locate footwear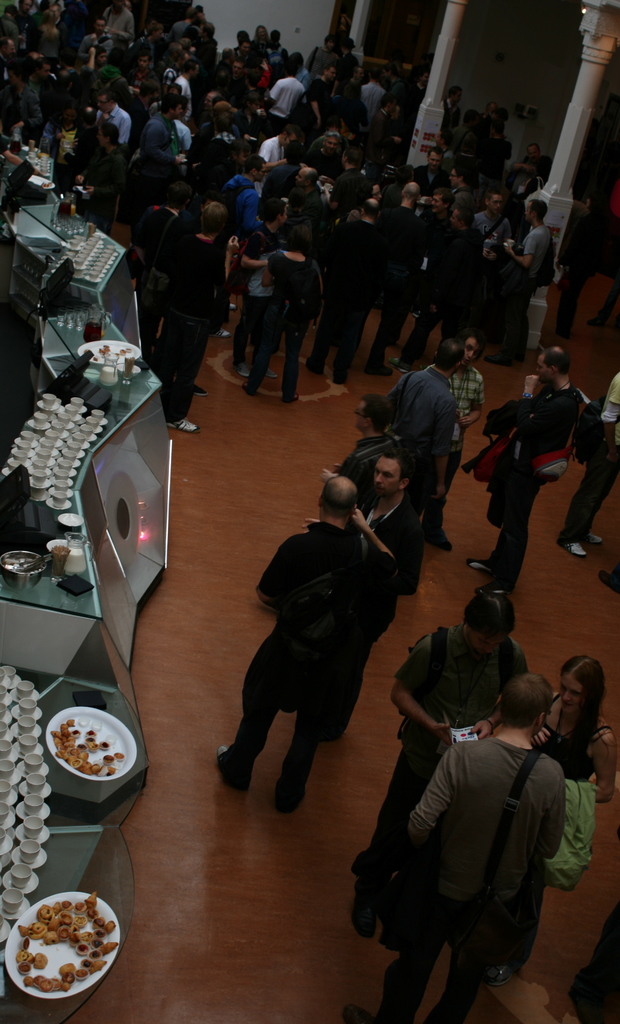
594,568,619,599
